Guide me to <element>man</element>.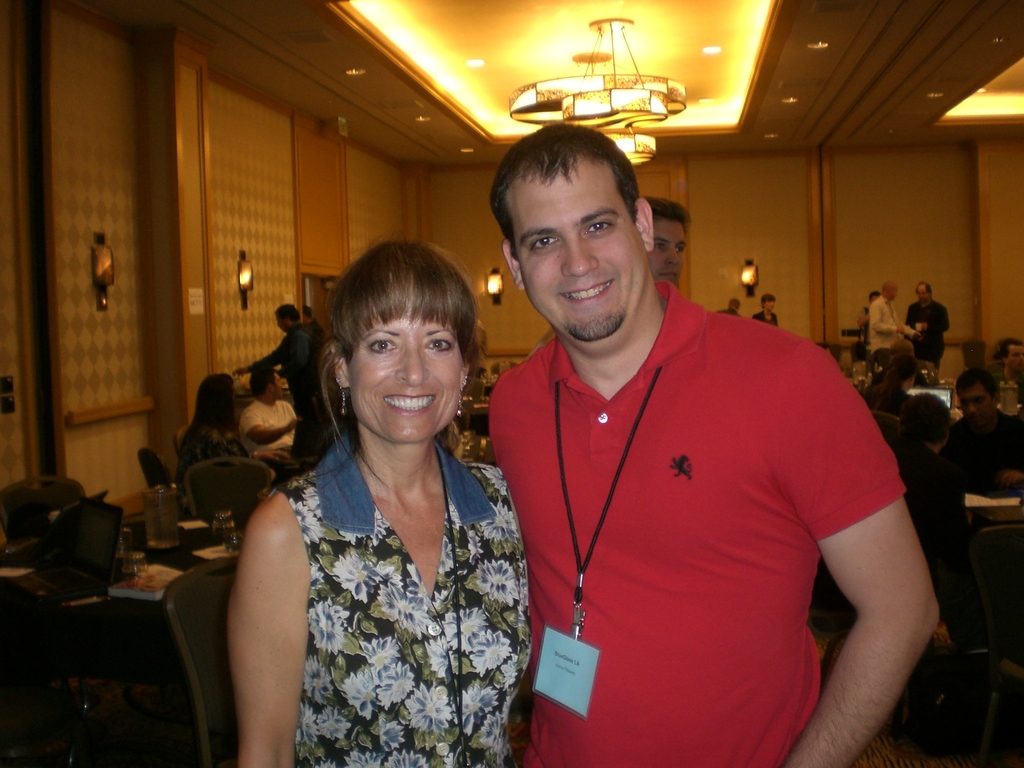
Guidance: locate(444, 127, 929, 754).
